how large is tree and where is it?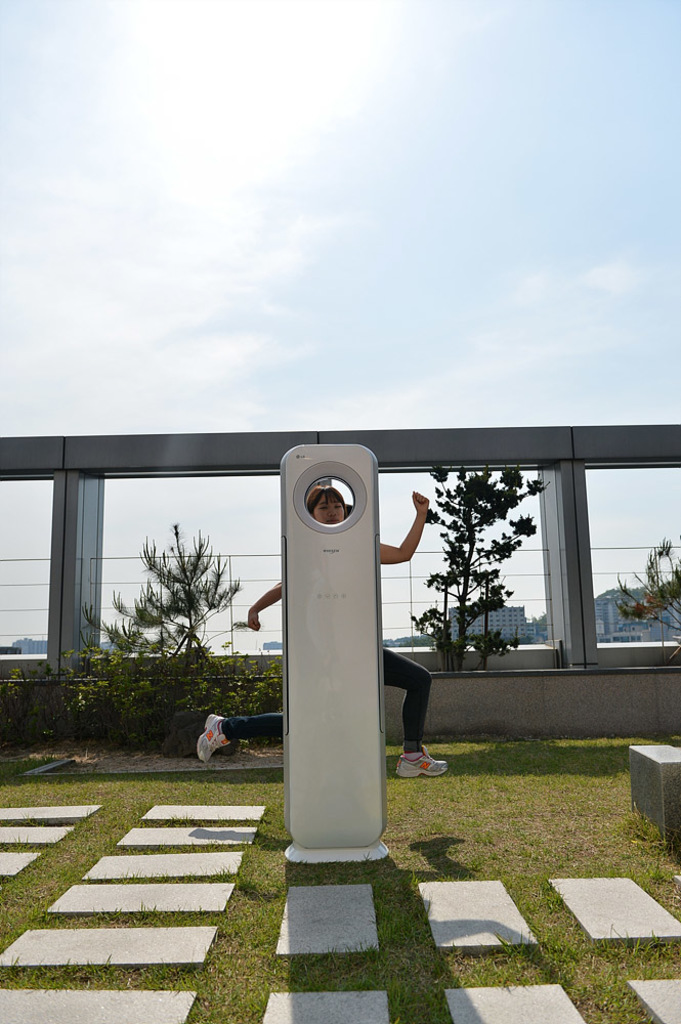
Bounding box: crop(57, 517, 270, 790).
